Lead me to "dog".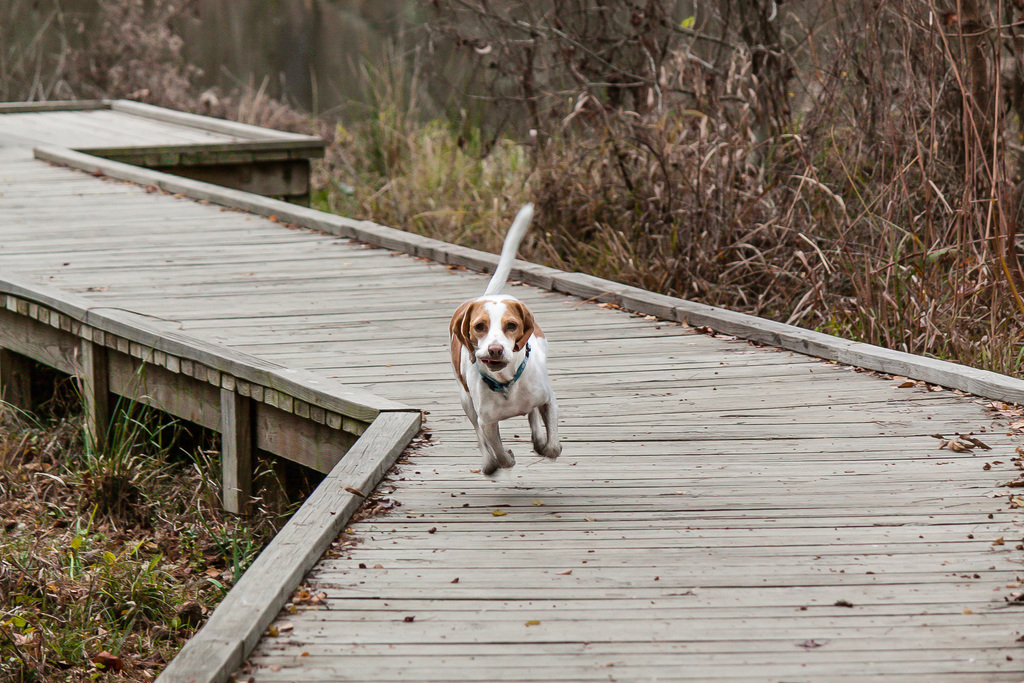
Lead to detection(451, 204, 561, 482).
